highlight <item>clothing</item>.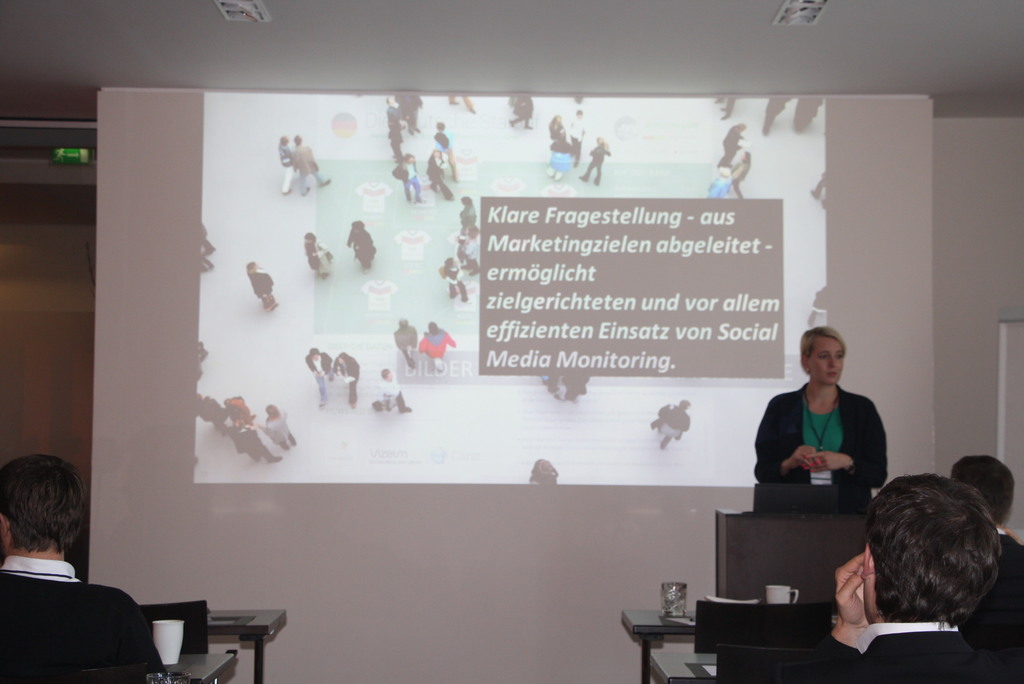
Highlighted region: locate(392, 323, 419, 372).
